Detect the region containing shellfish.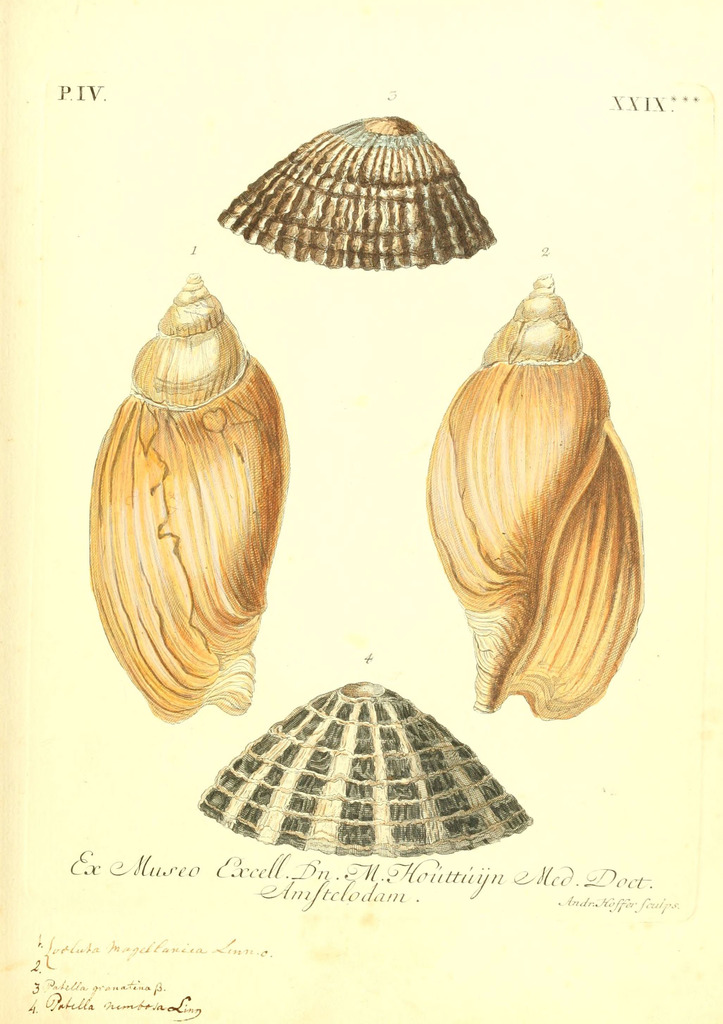
180 663 545 856.
